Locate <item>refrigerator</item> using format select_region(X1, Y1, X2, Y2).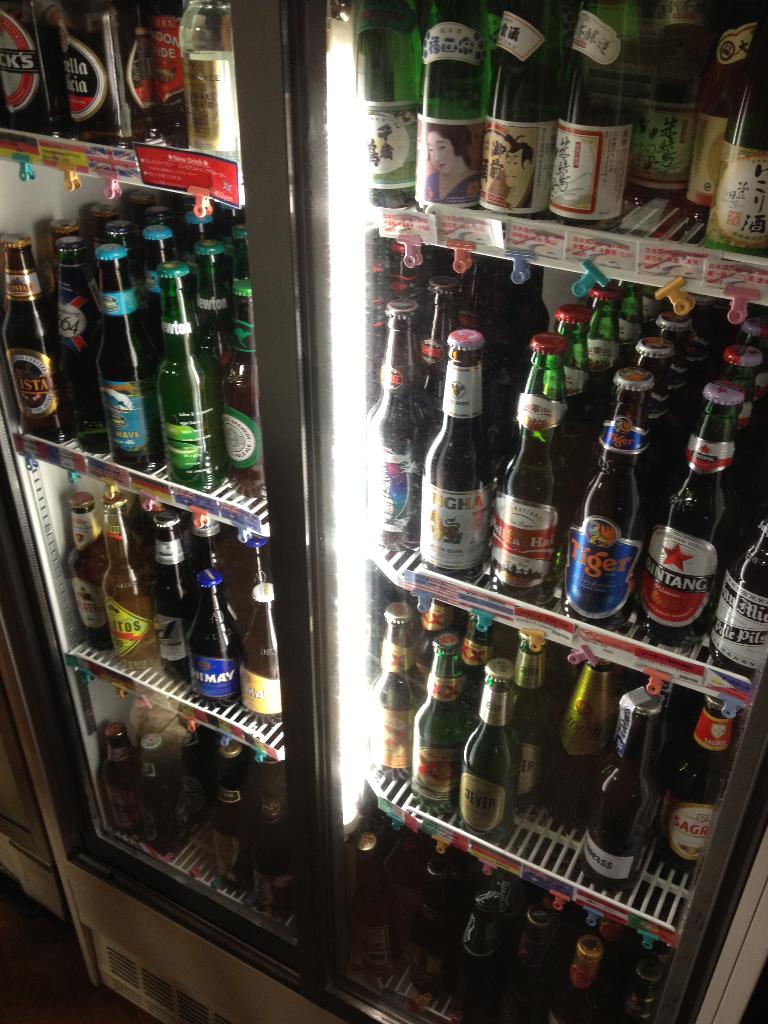
select_region(0, 0, 767, 1023).
